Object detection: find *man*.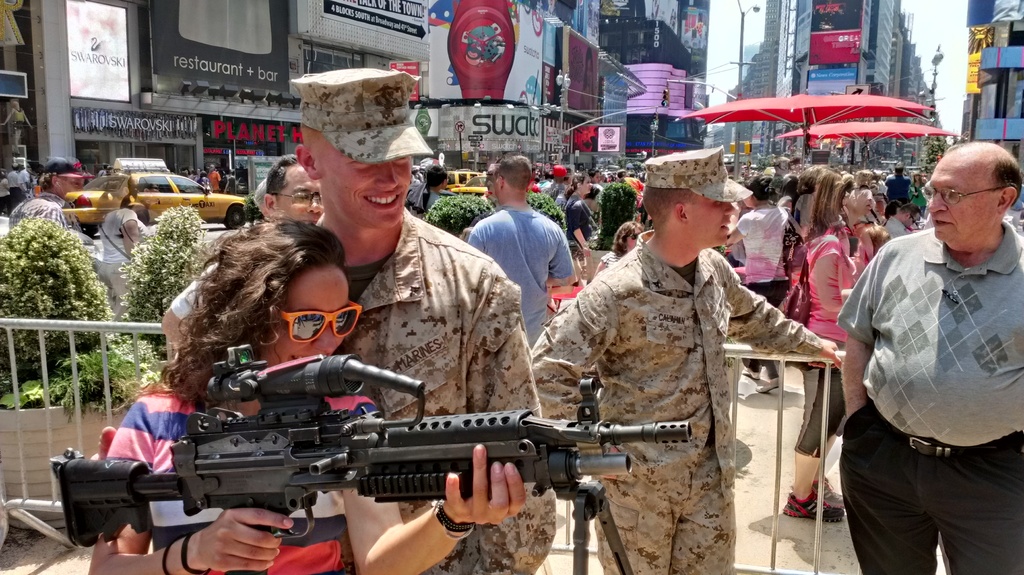
l=525, t=148, r=837, b=574.
